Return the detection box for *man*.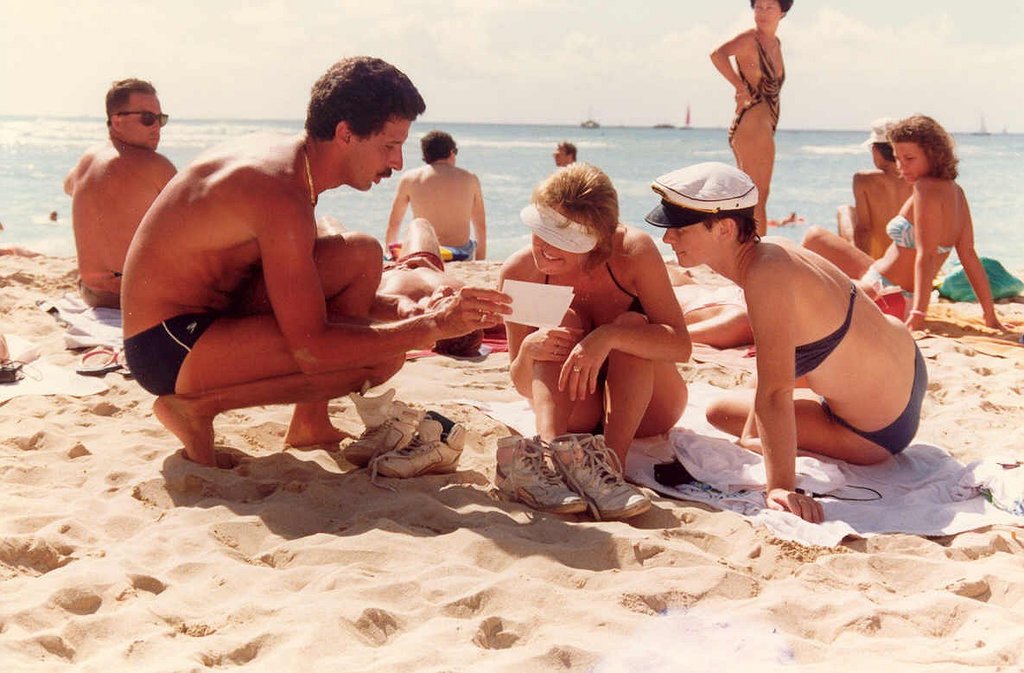
(118,55,510,479).
